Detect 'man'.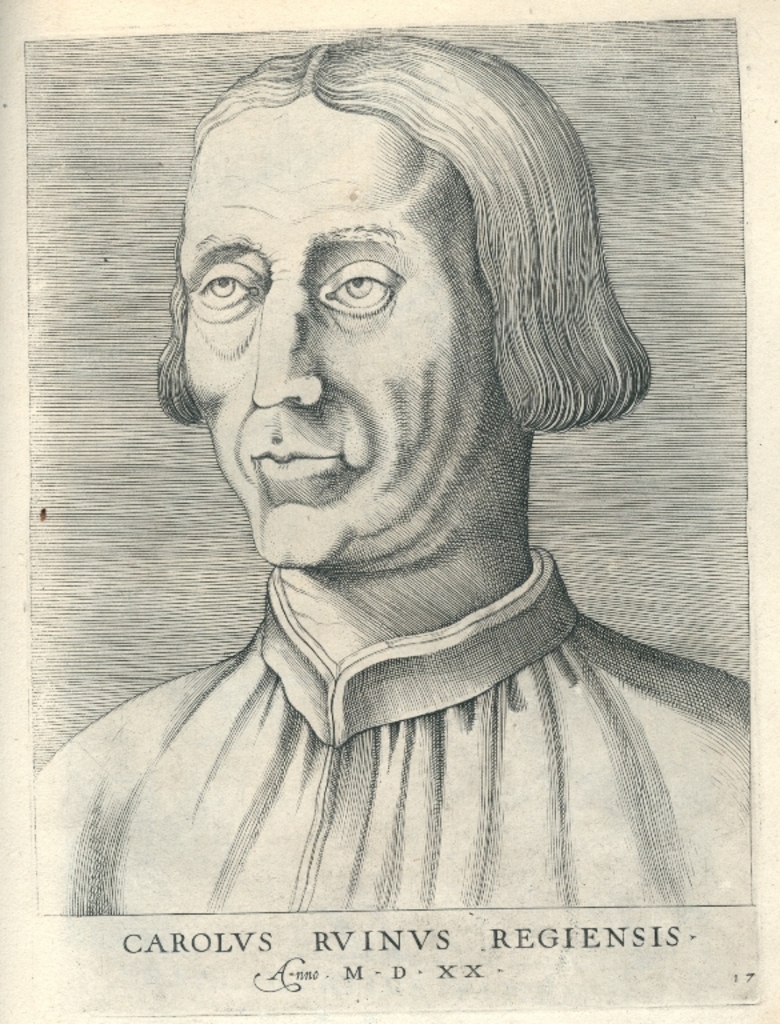
Detected at [left=52, top=51, right=757, bottom=944].
